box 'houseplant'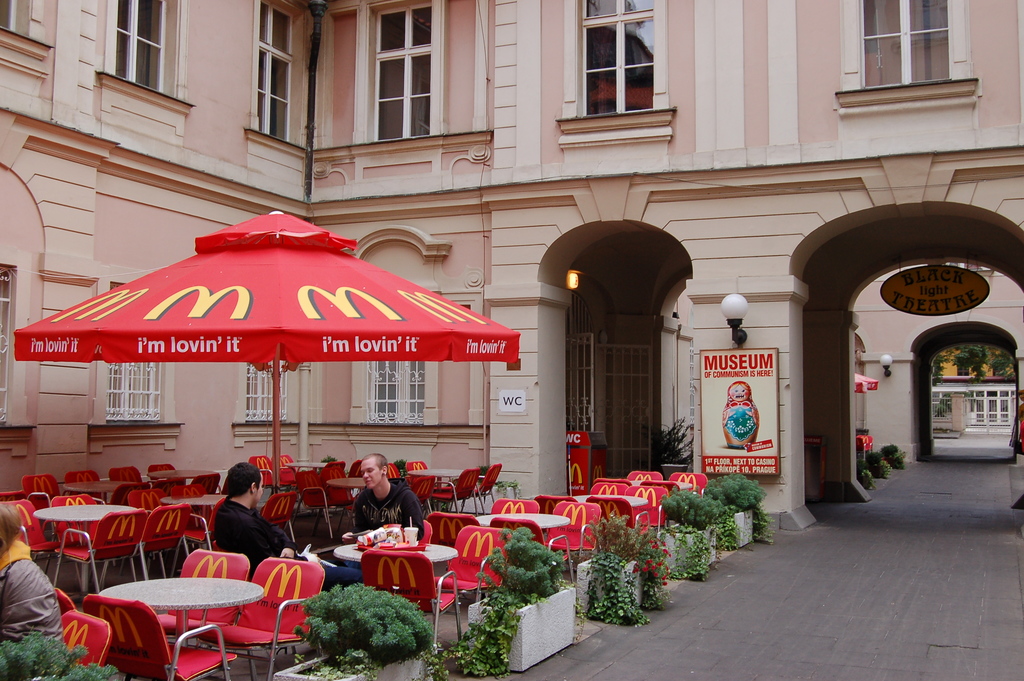
x1=658 y1=484 x2=732 y2=575
